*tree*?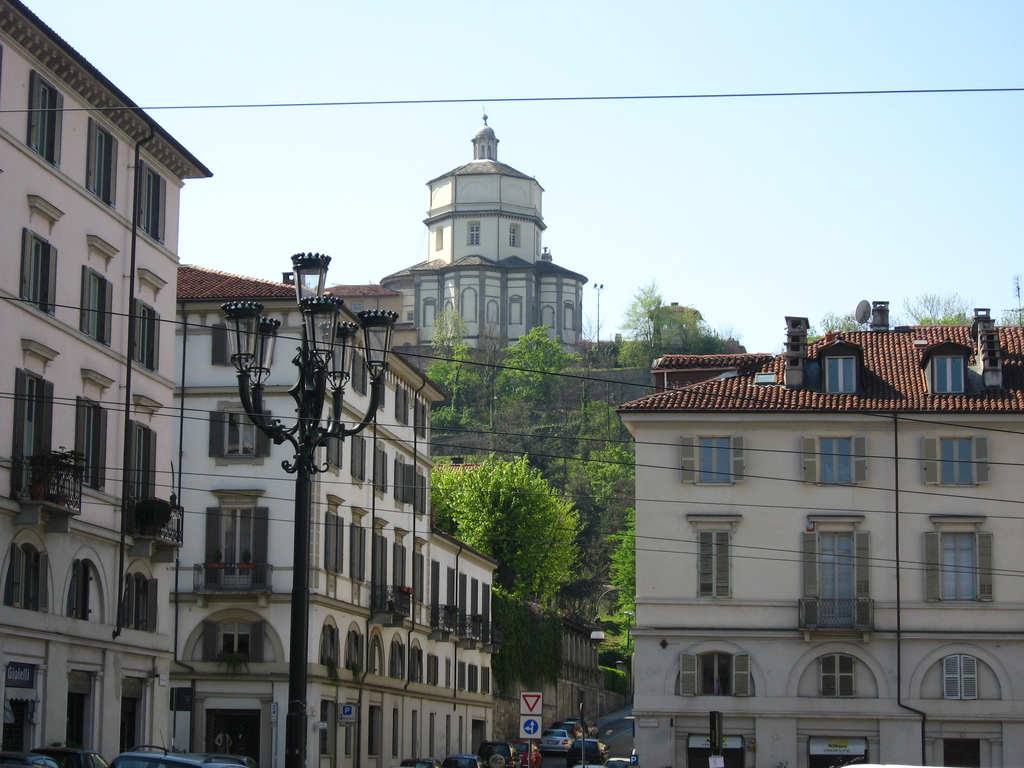
l=497, t=324, r=573, b=437
